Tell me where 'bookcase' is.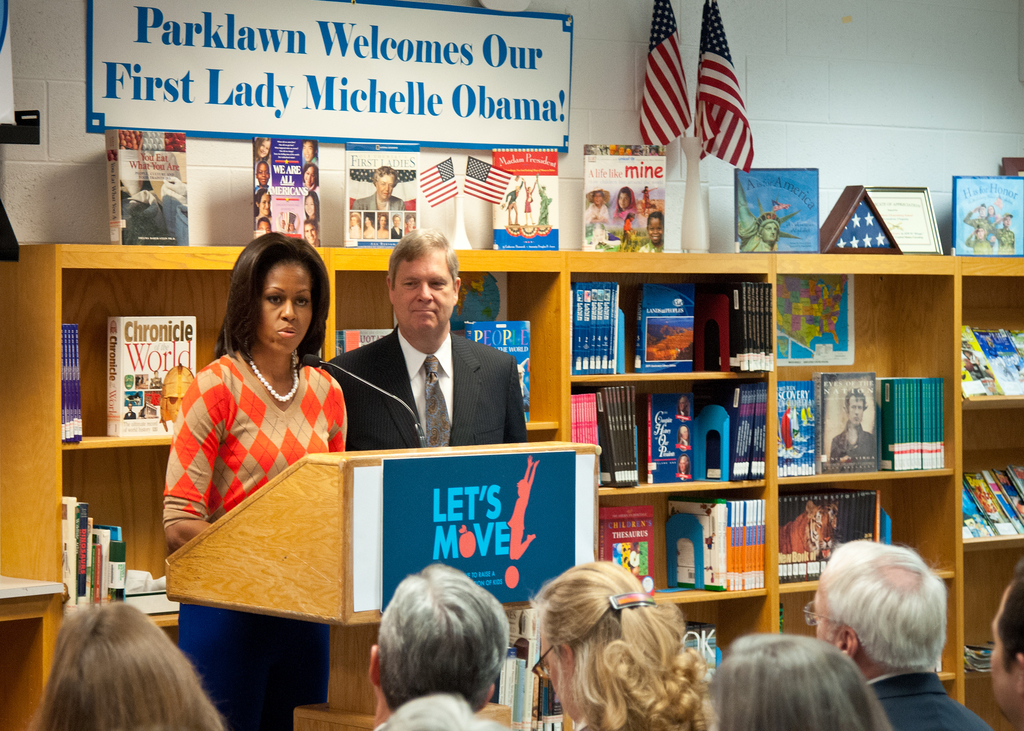
'bookcase' is at bbox=(0, 246, 1023, 730).
